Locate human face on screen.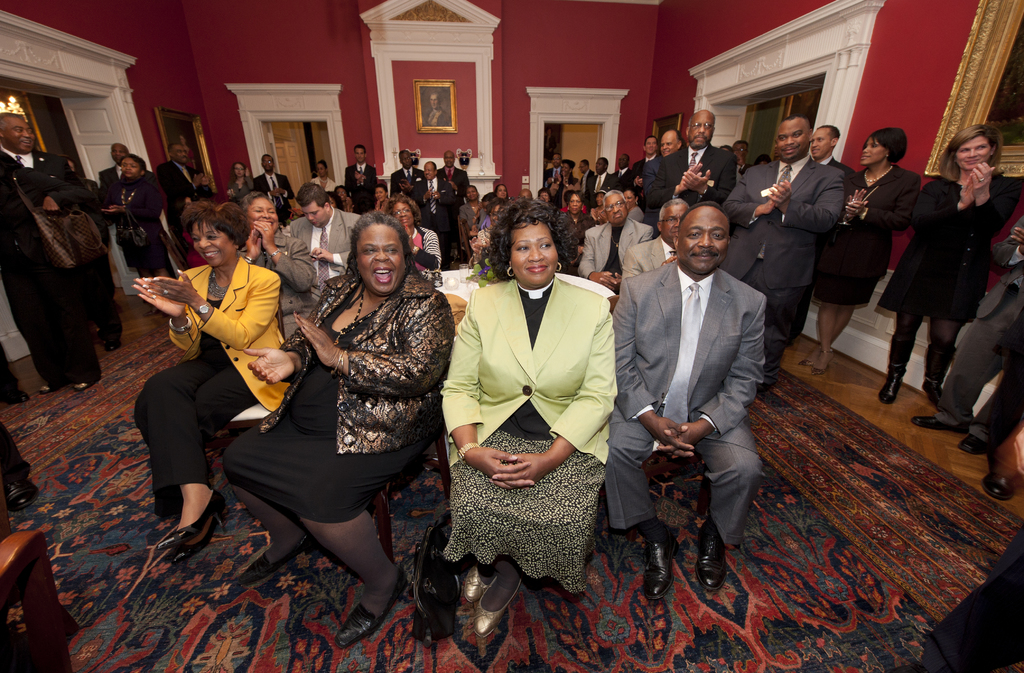
On screen at detection(678, 206, 732, 270).
